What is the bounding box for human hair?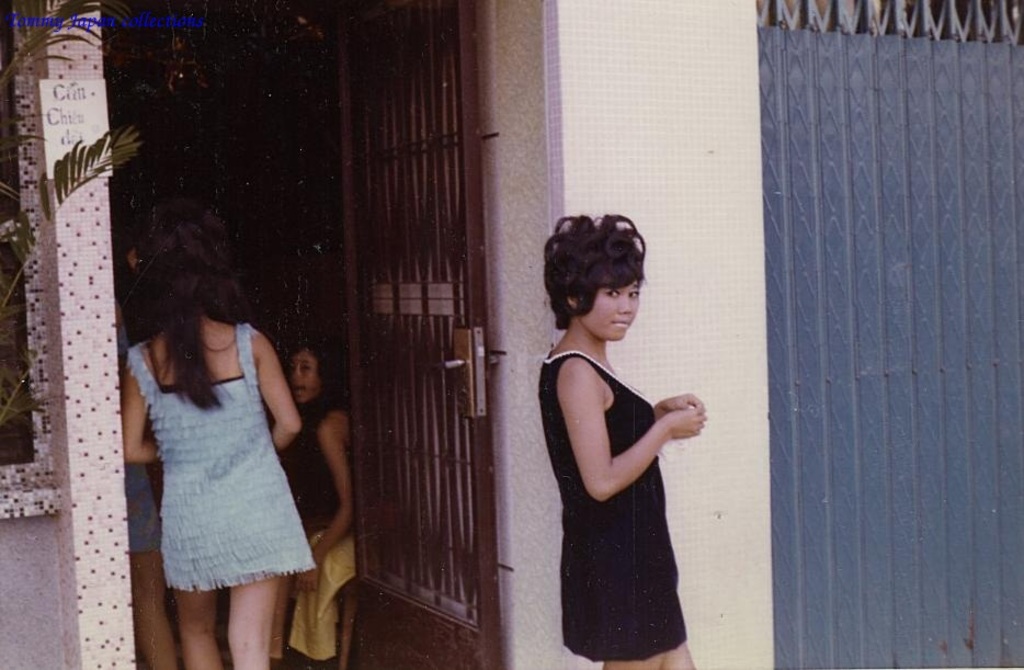
544,212,648,332.
